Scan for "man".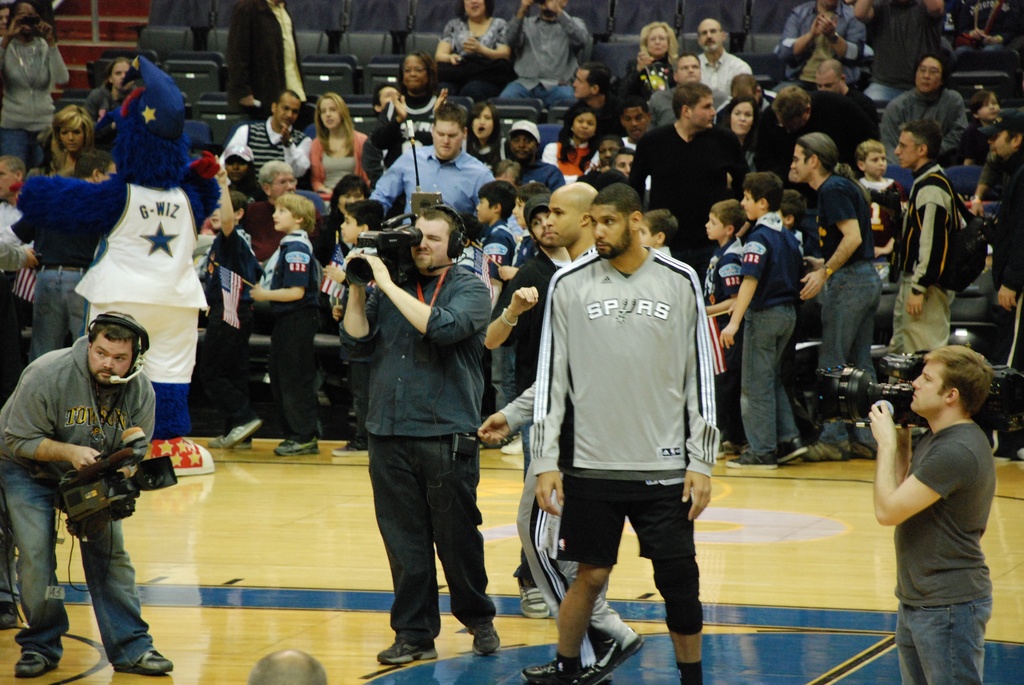
Scan result: box=[890, 120, 964, 350].
